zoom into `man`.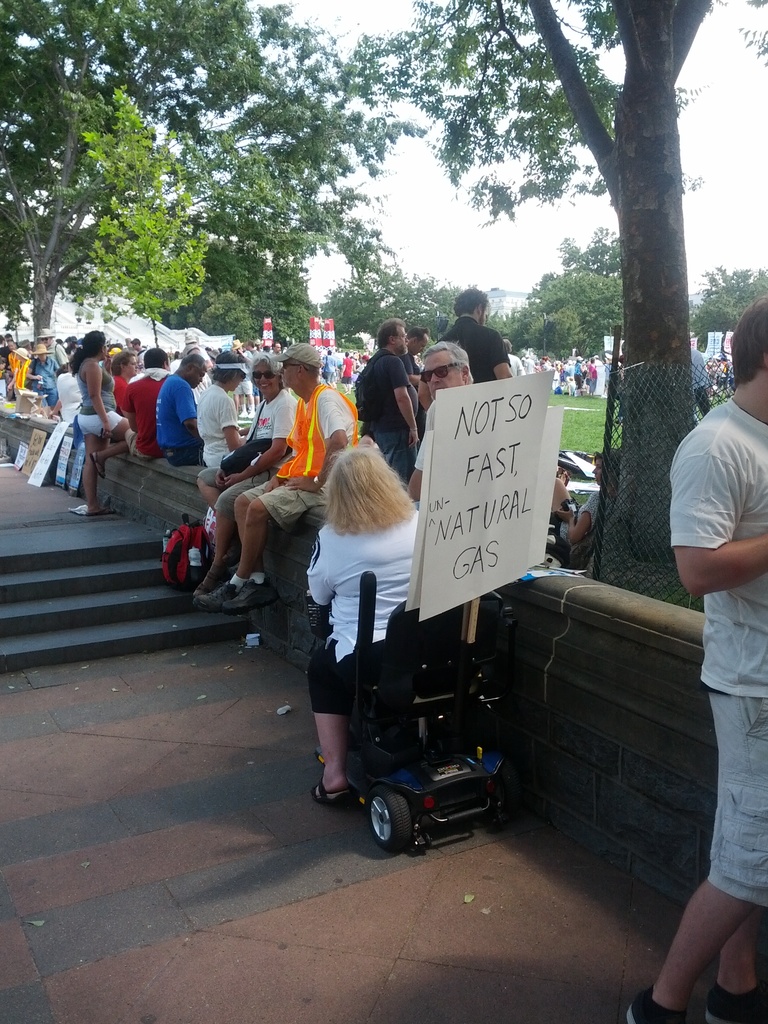
Zoom target: 40, 326, 66, 378.
